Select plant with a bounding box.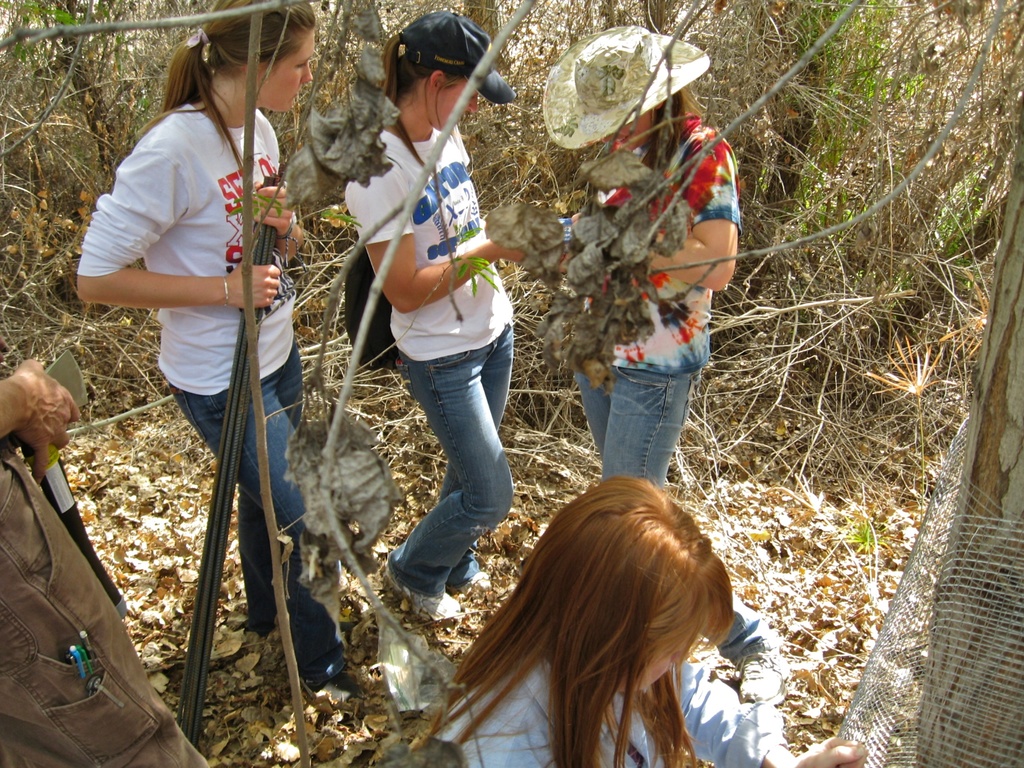
(309, 209, 360, 235).
